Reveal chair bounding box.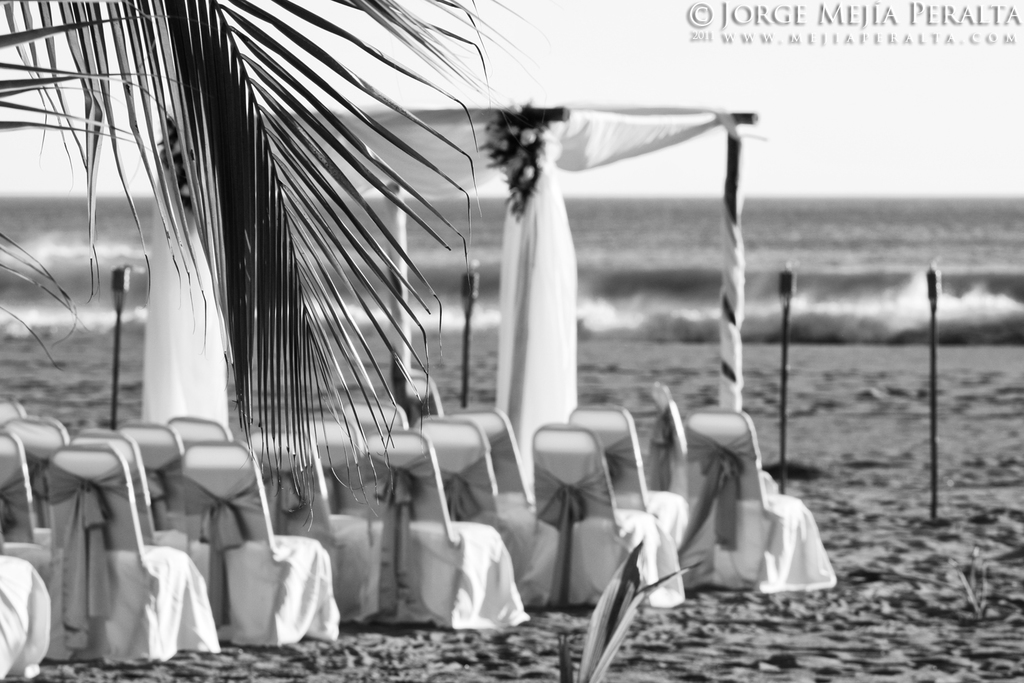
Revealed: crop(528, 421, 683, 609).
